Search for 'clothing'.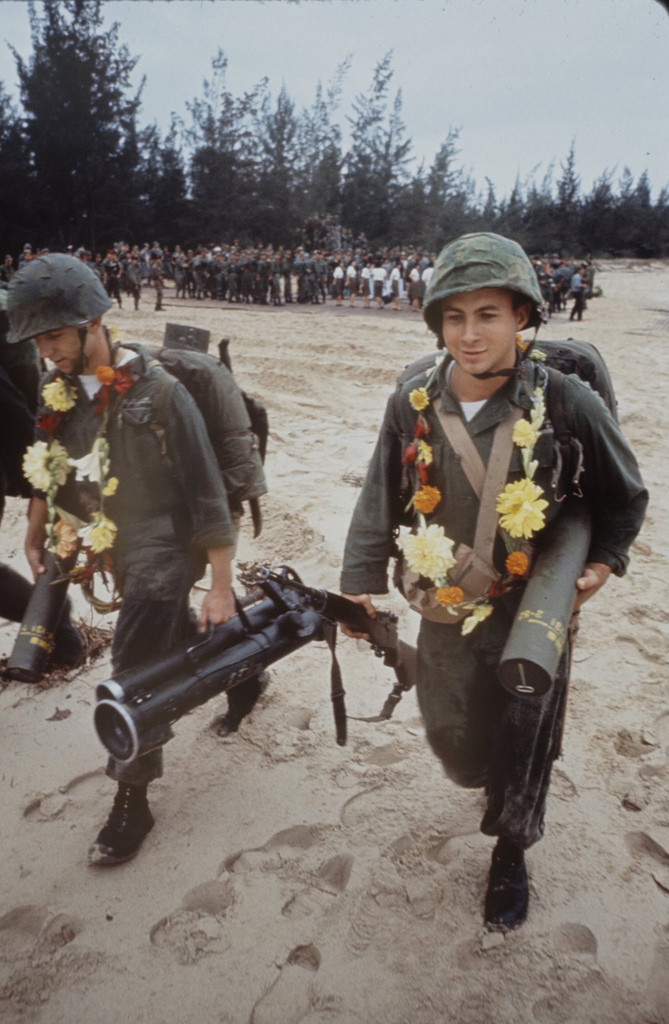
Found at 332 263 350 292.
